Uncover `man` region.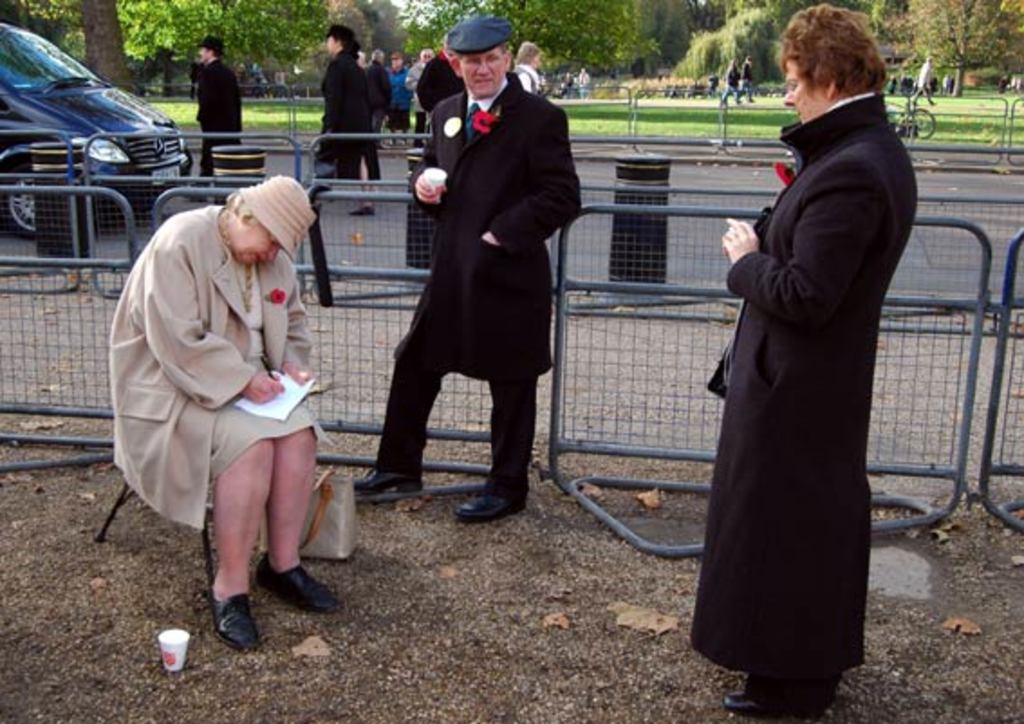
Uncovered: 703,5,919,722.
